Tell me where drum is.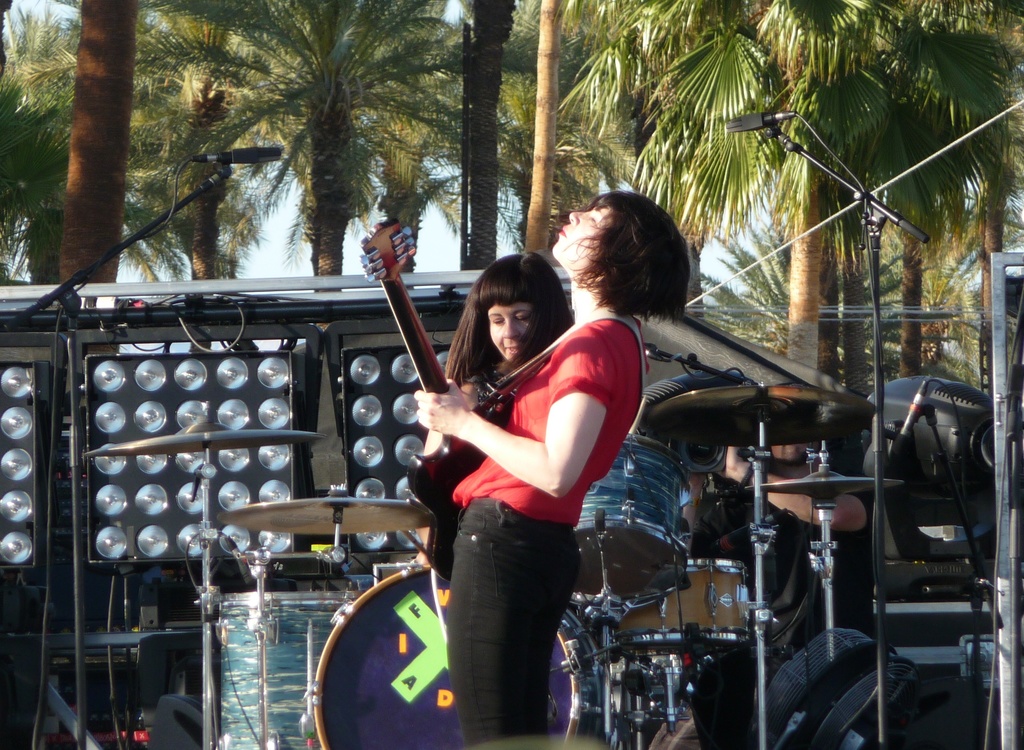
drum is at x1=308, y1=562, x2=609, y2=749.
